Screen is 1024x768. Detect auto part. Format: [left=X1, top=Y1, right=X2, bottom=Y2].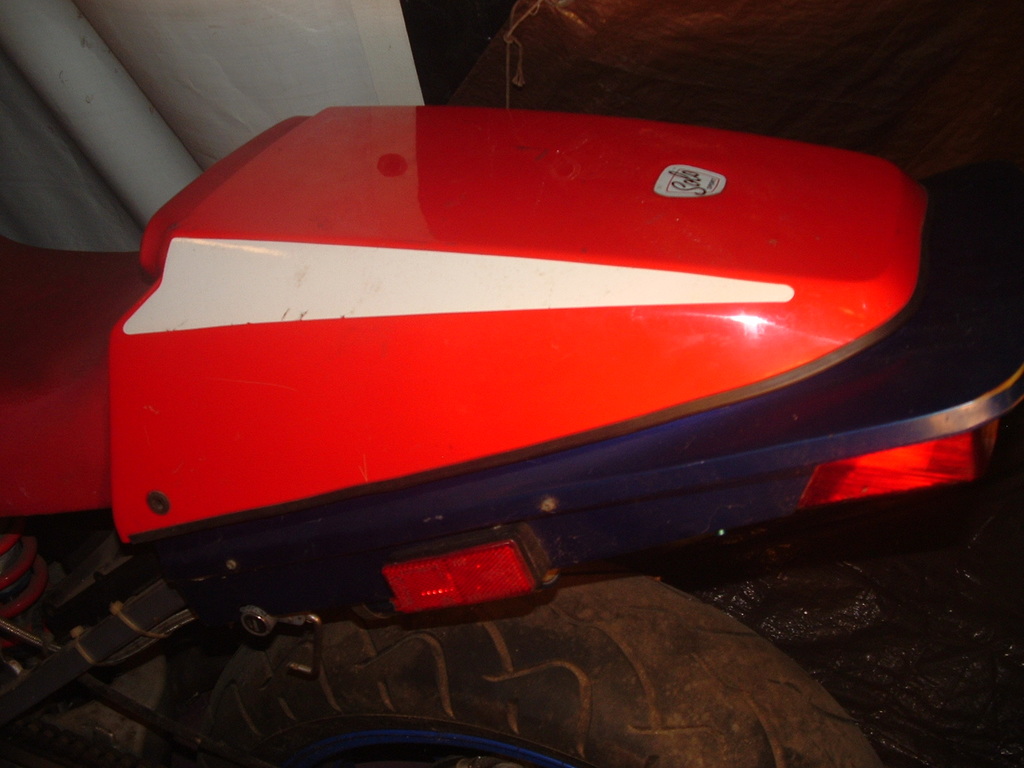
[left=356, top=517, right=556, bottom=628].
